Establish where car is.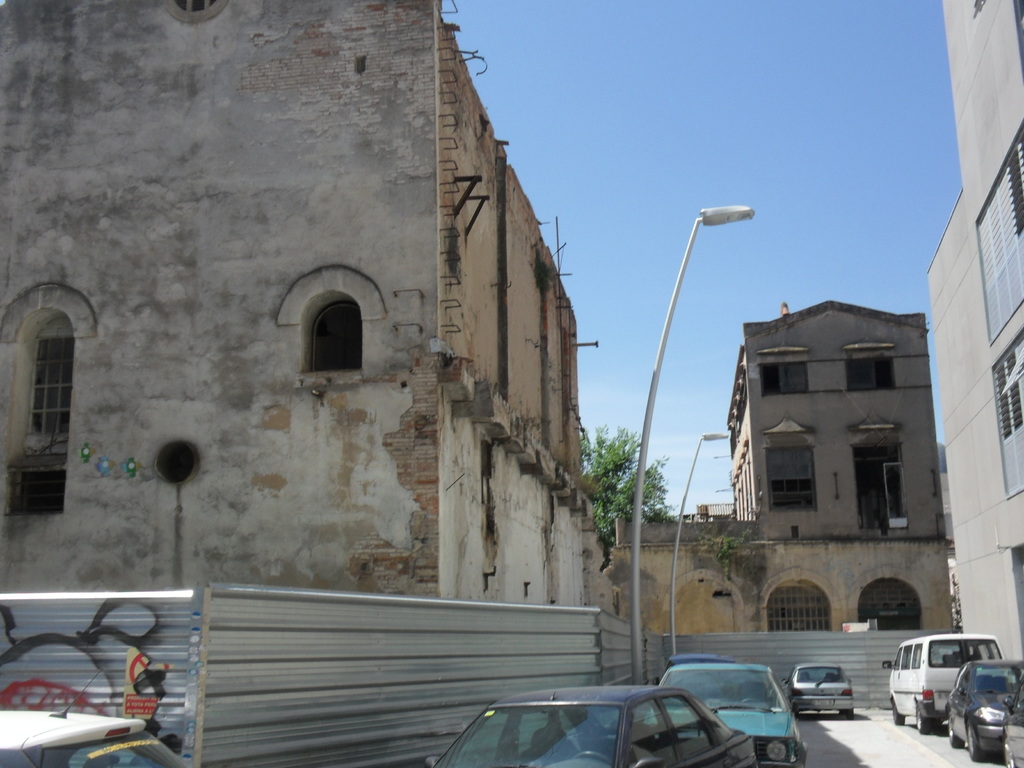
Established at bbox(650, 664, 801, 762).
